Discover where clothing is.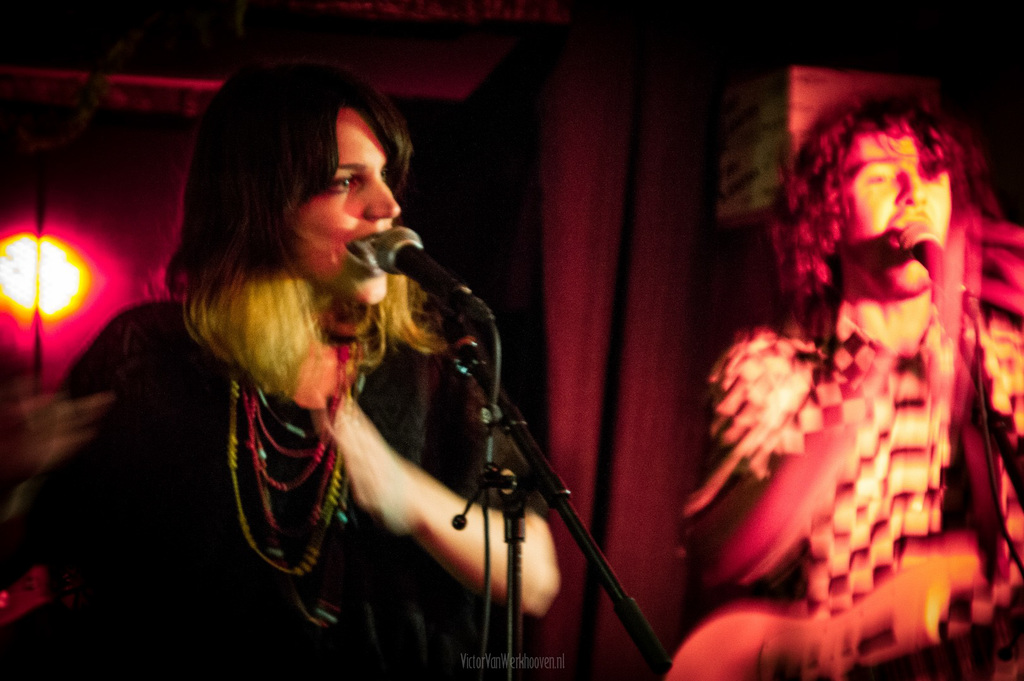
Discovered at bbox(678, 313, 1023, 680).
